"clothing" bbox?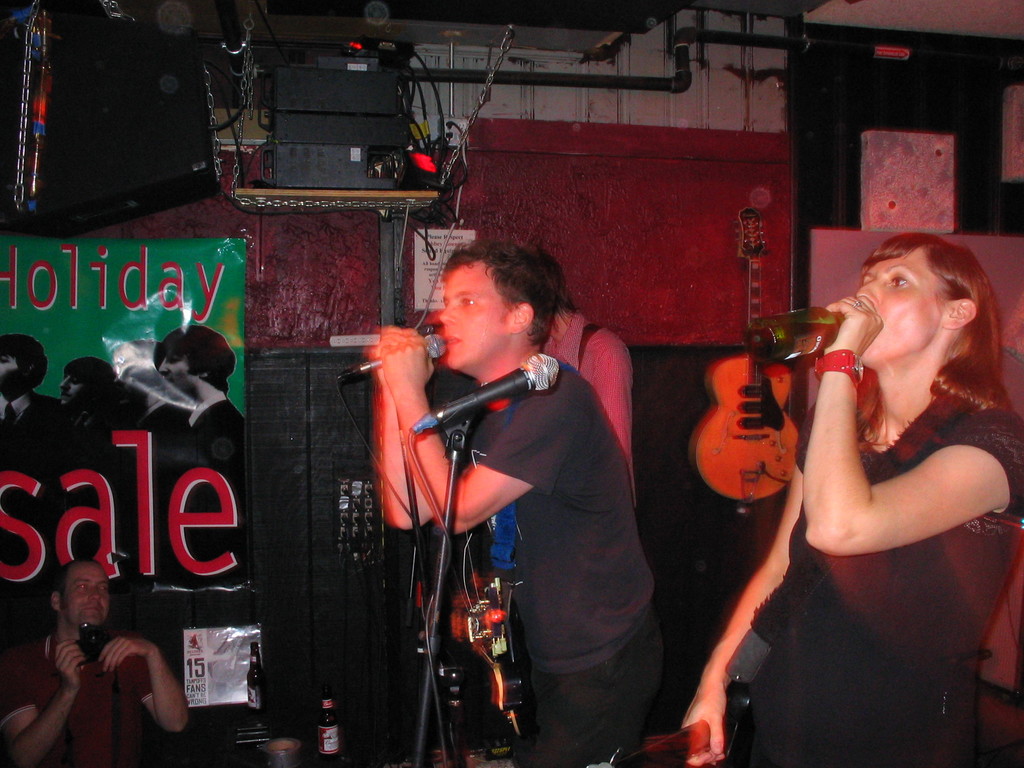
<region>1, 625, 158, 751</region>
